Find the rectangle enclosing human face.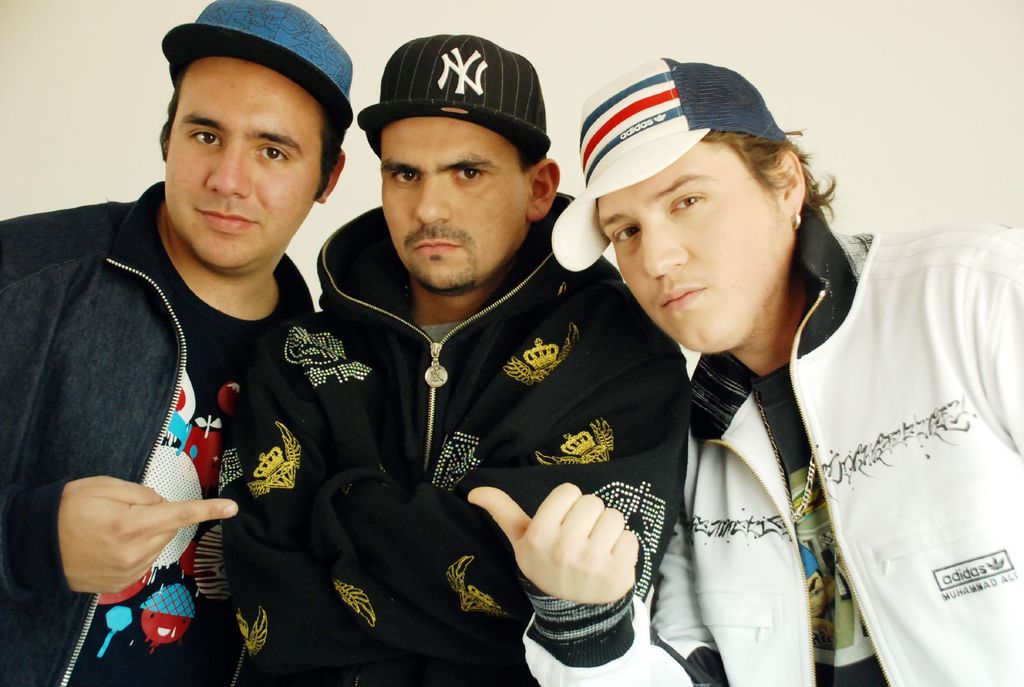
(166,59,321,268).
